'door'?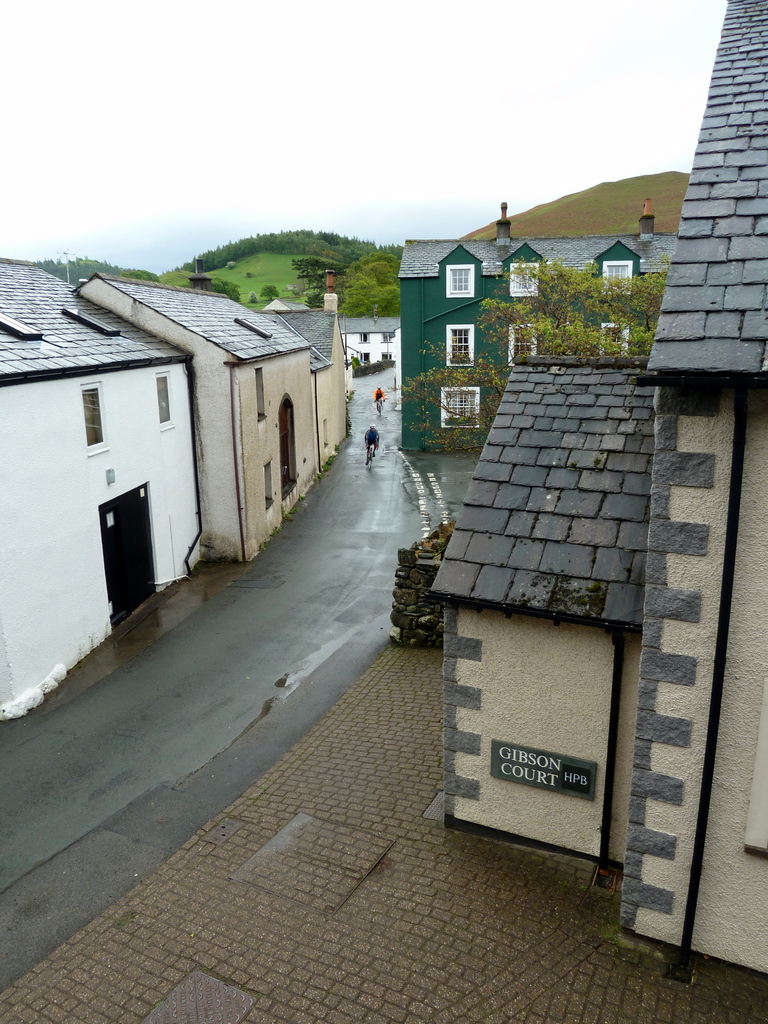
x1=97 y1=497 x2=157 y2=630
